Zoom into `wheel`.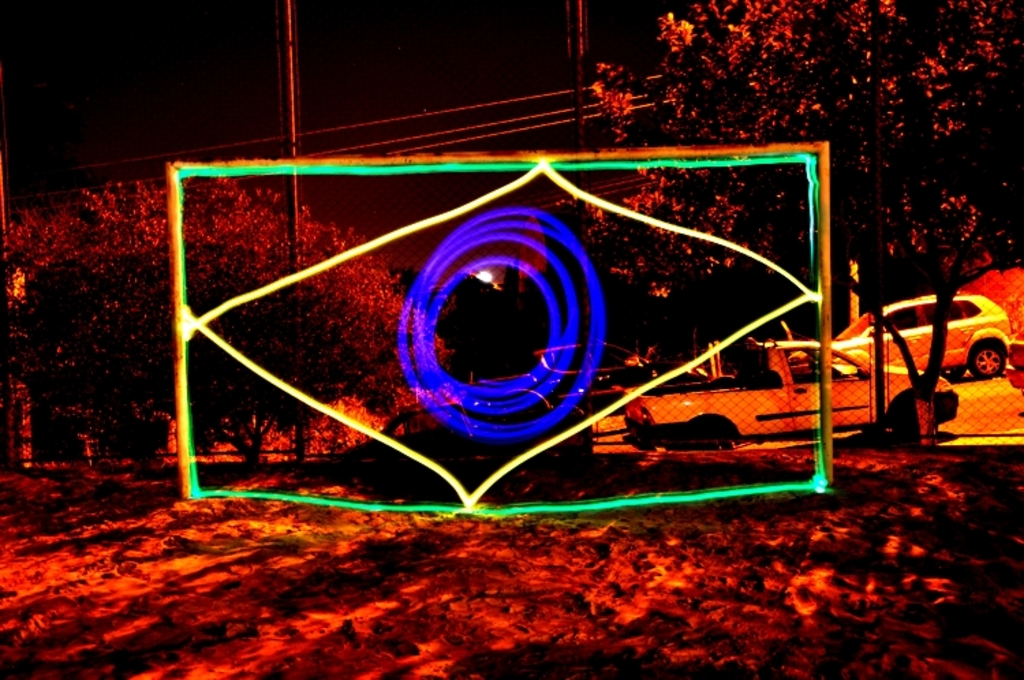
Zoom target: {"x1": 969, "y1": 343, "x2": 1005, "y2": 380}.
